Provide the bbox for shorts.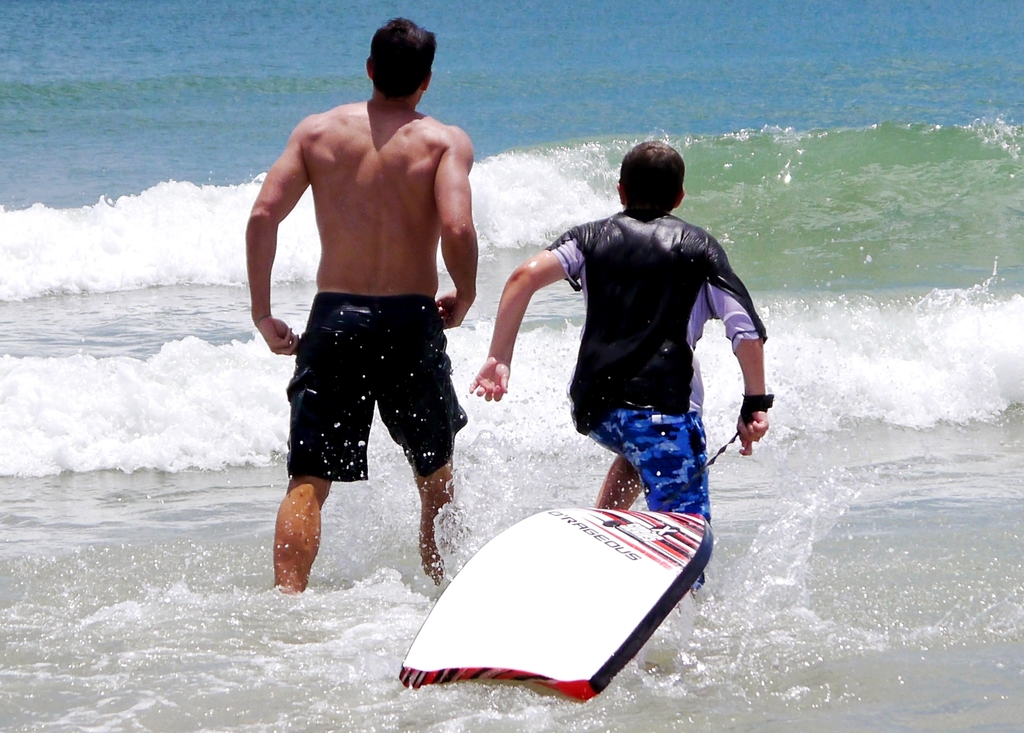
BBox(589, 403, 719, 529).
